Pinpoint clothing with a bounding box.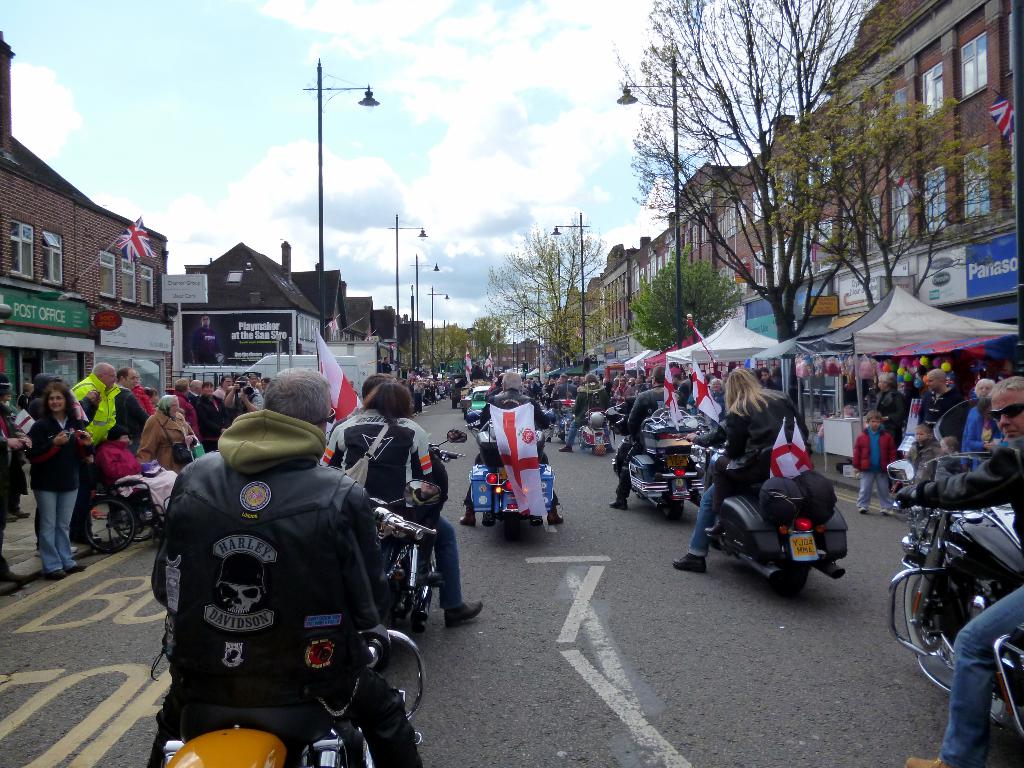
961:404:1006:470.
